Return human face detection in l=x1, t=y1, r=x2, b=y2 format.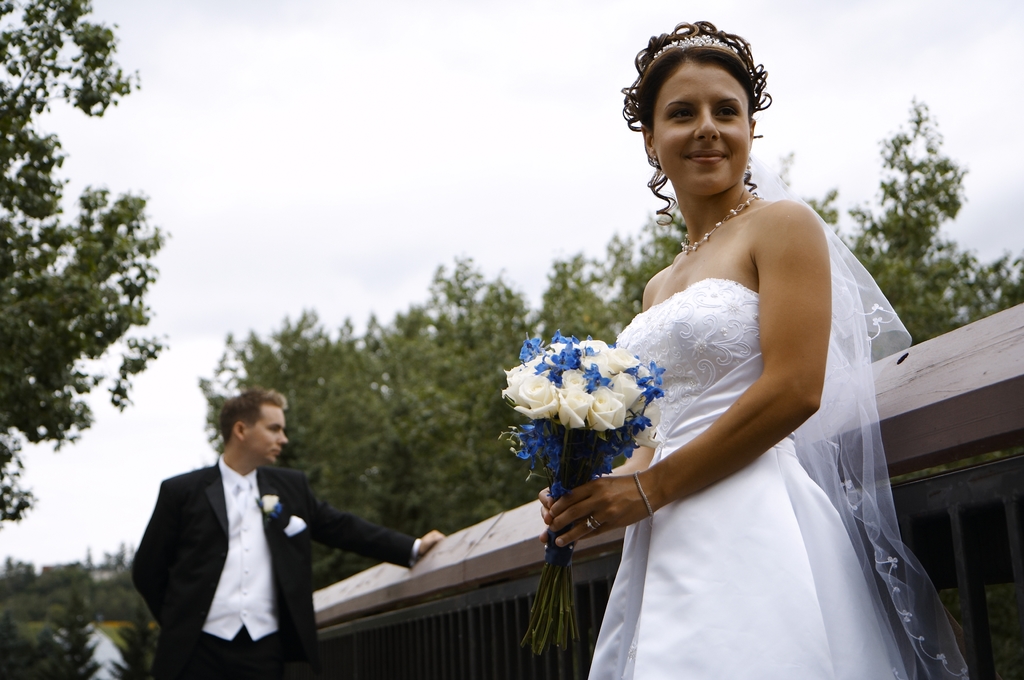
l=653, t=63, r=749, b=195.
